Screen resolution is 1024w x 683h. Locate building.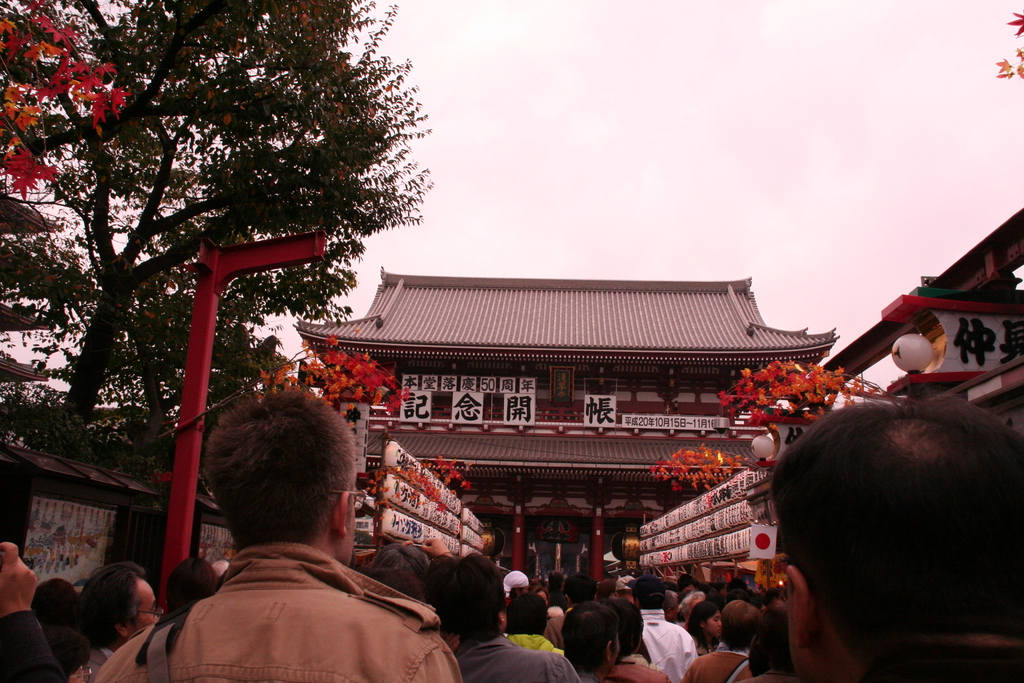
[822, 209, 1023, 434].
